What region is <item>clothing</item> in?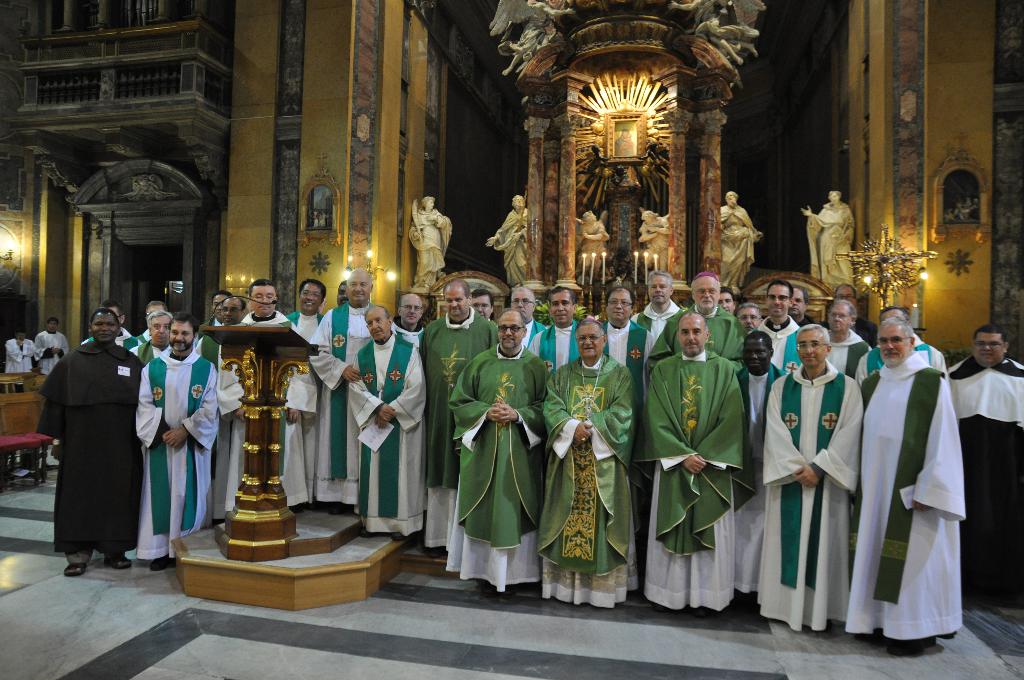
pyautogui.locateOnScreen(495, 210, 531, 284).
